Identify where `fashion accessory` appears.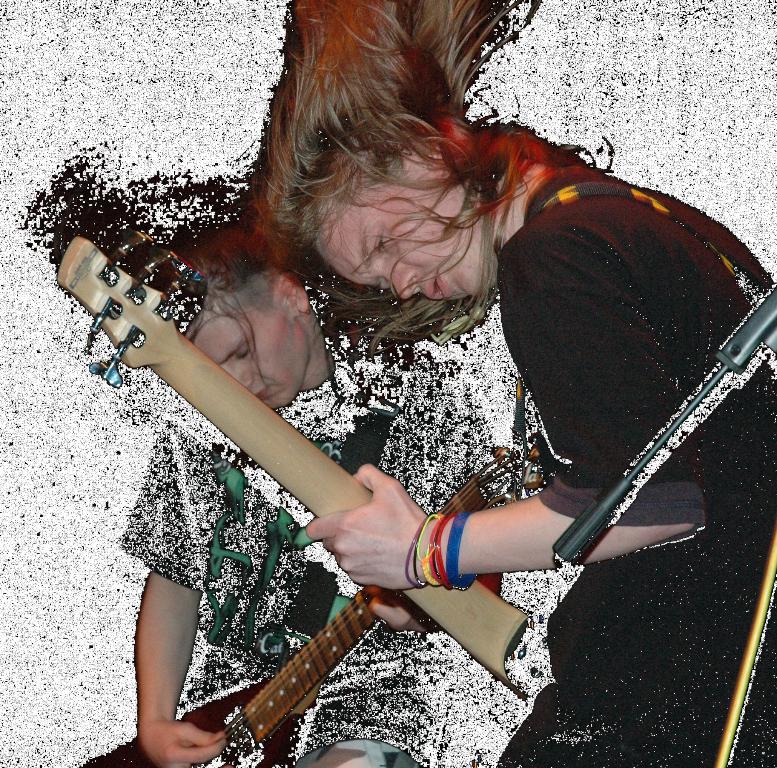
Appears at 444 513 473 594.
